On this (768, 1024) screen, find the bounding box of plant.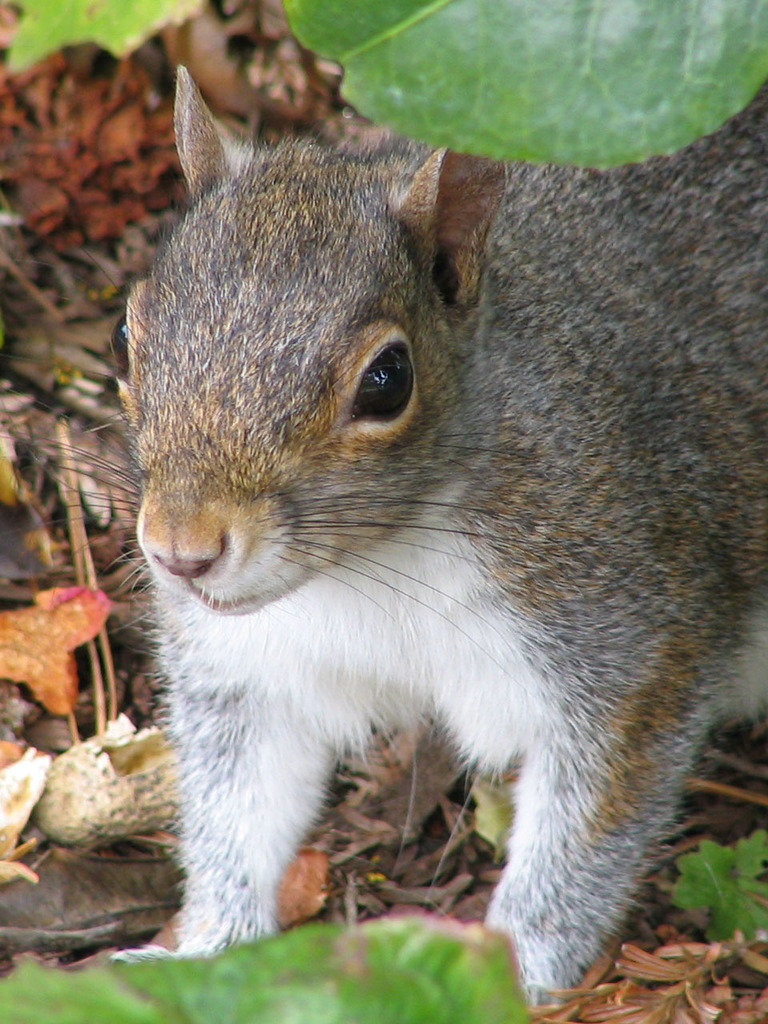
Bounding box: <box>662,826,767,950</box>.
